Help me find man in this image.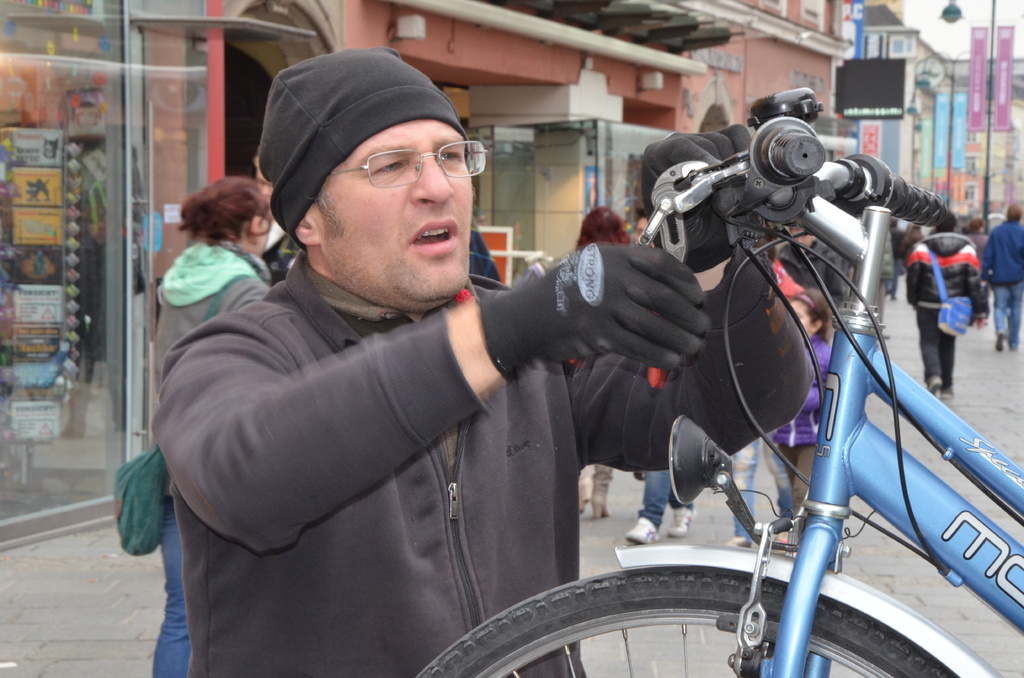
Found it: locate(151, 70, 733, 656).
